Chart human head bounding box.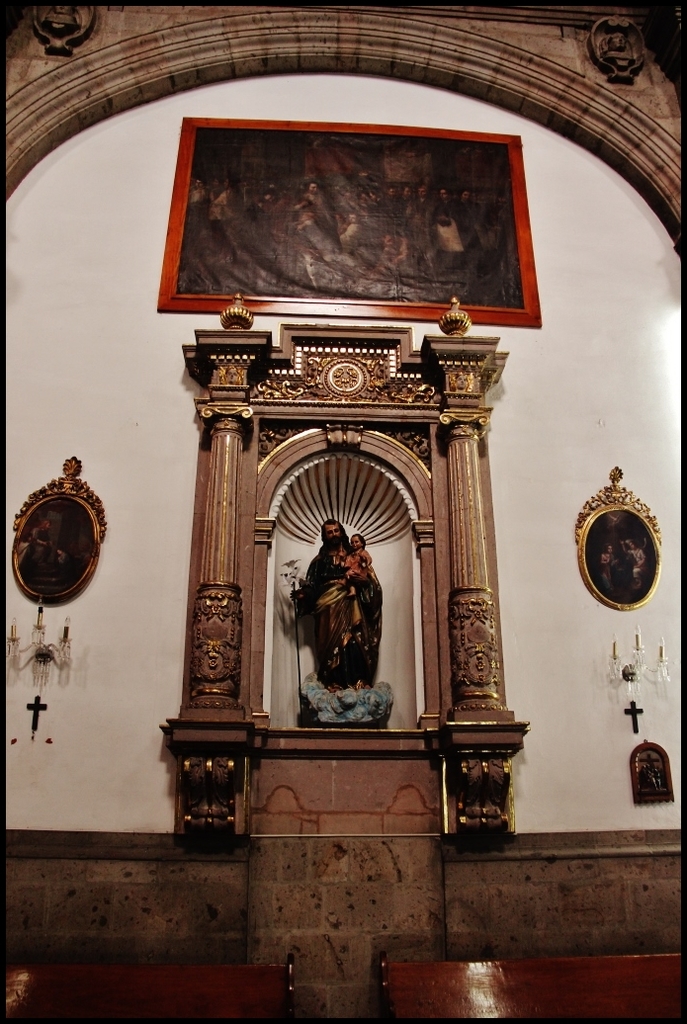
Charted: rect(596, 542, 617, 556).
